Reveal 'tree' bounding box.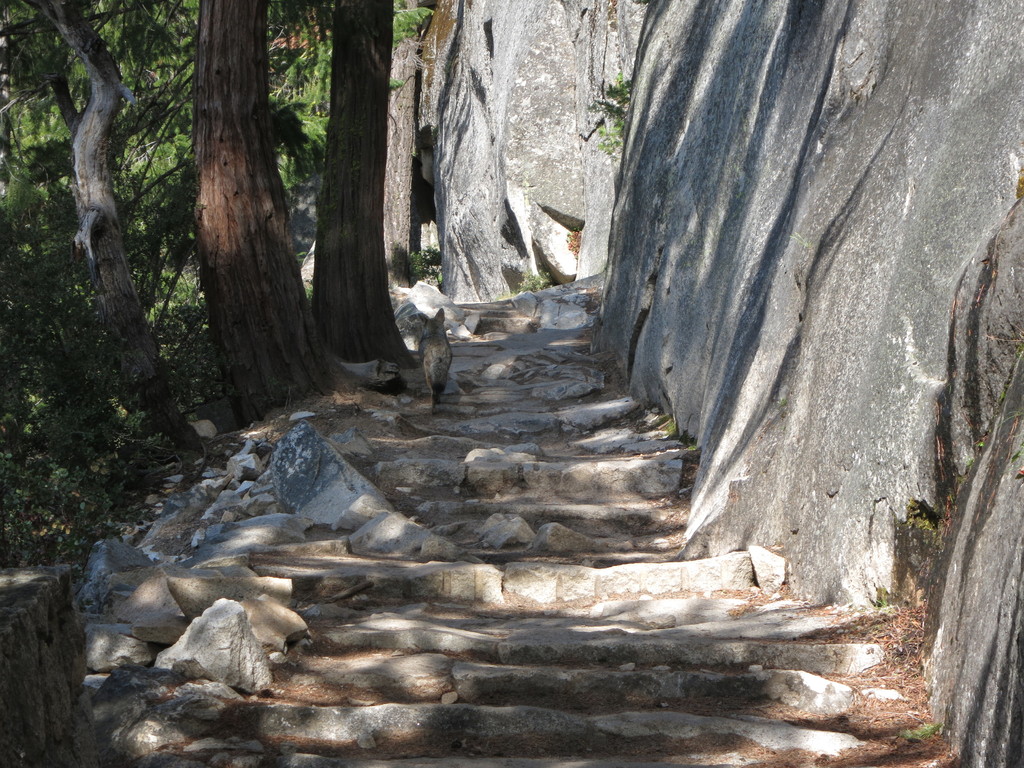
Revealed: box(313, 8, 435, 386).
